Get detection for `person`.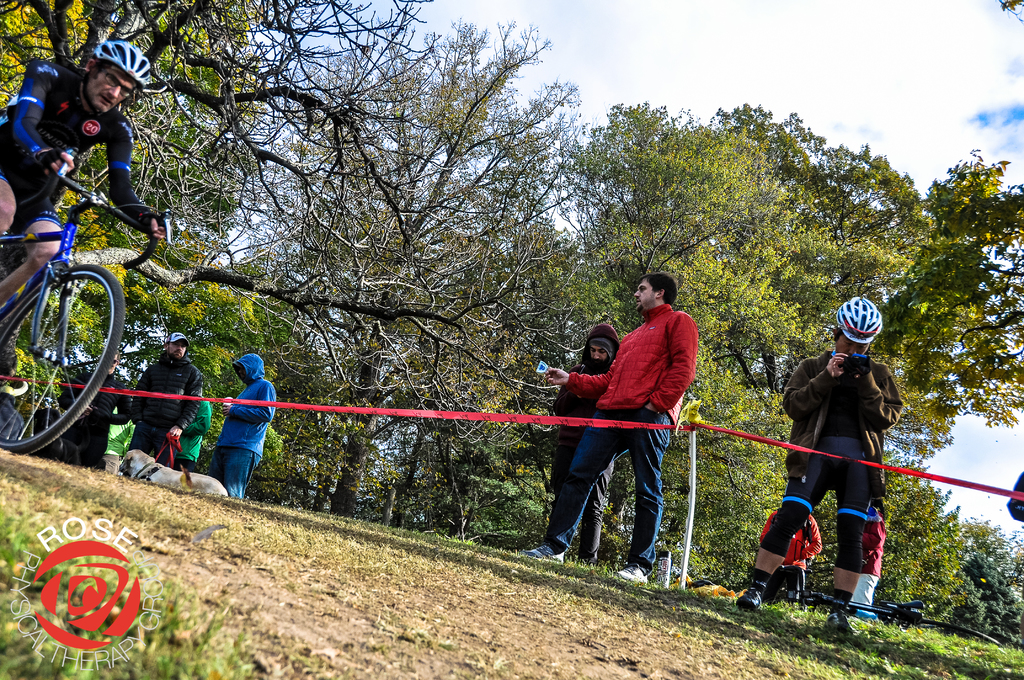
Detection: box=[546, 315, 619, 542].
